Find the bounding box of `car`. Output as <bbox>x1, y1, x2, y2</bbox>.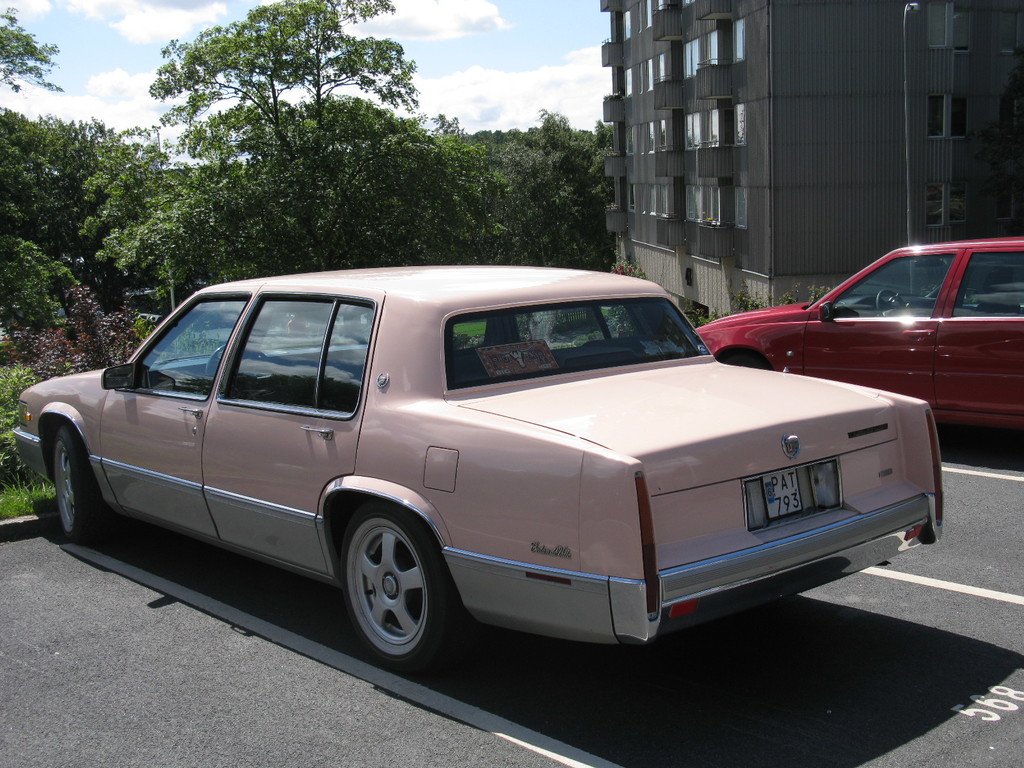
<bbox>694, 236, 1023, 437</bbox>.
